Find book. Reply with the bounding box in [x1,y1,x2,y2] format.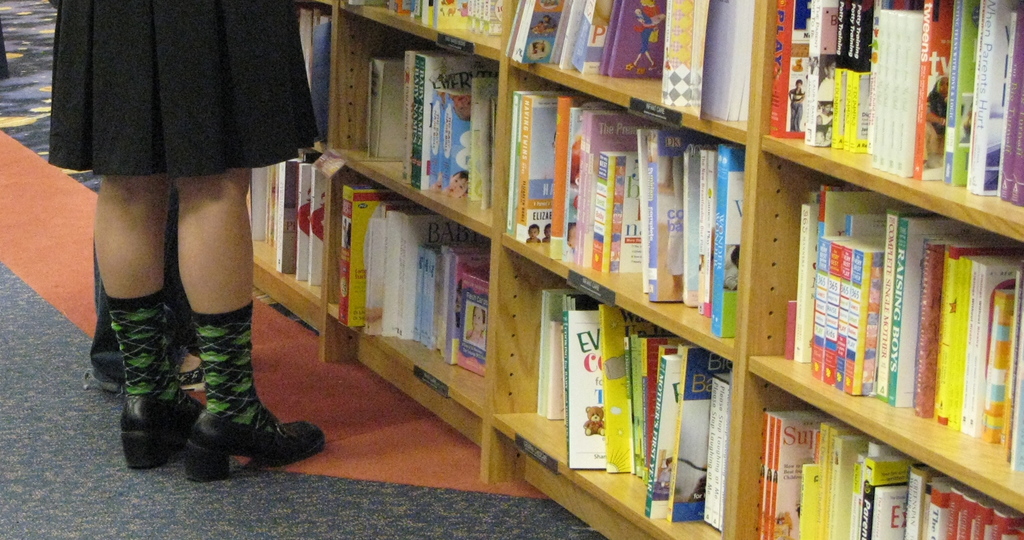
[303,0,324,144].
